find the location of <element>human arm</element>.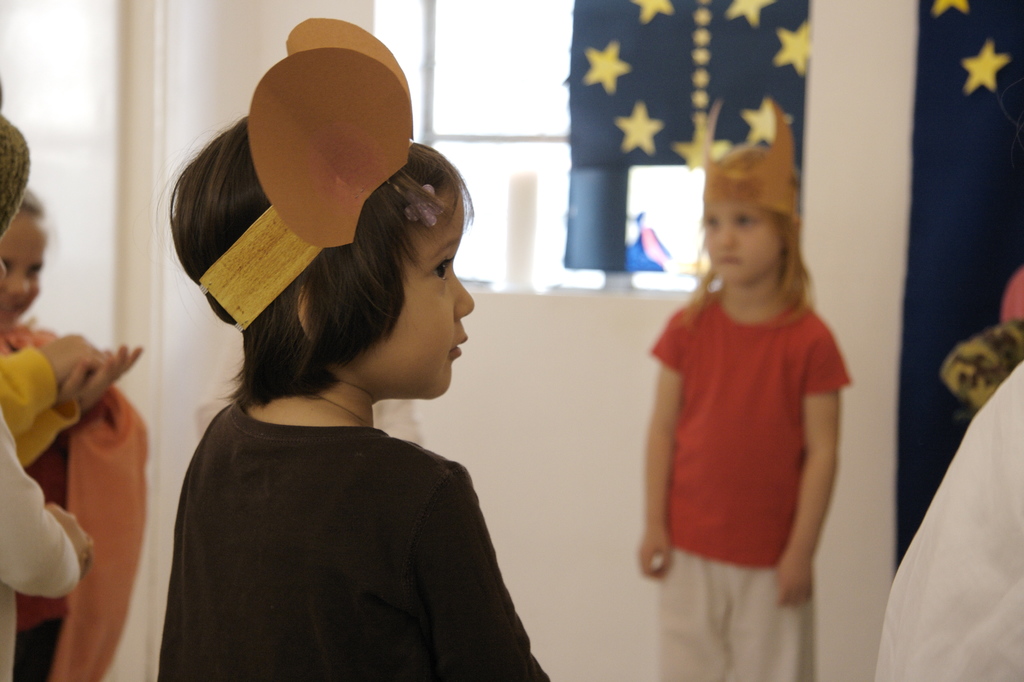
Location: 18/346/147/459.
